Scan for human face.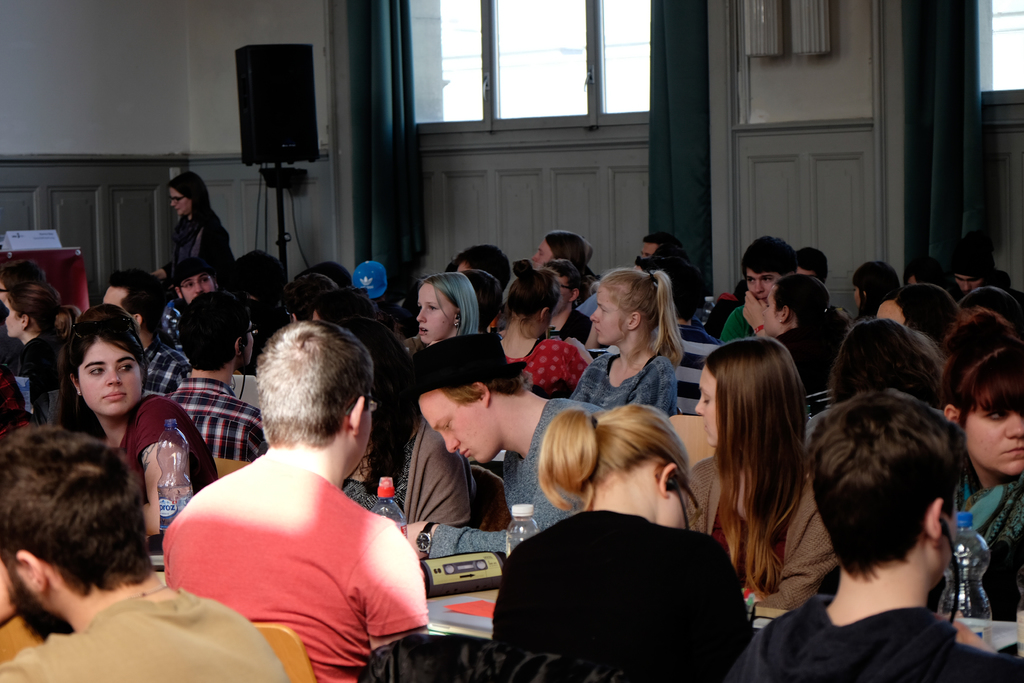
Scan result: [x1=419, y1=391, x2=486, y2=468].
